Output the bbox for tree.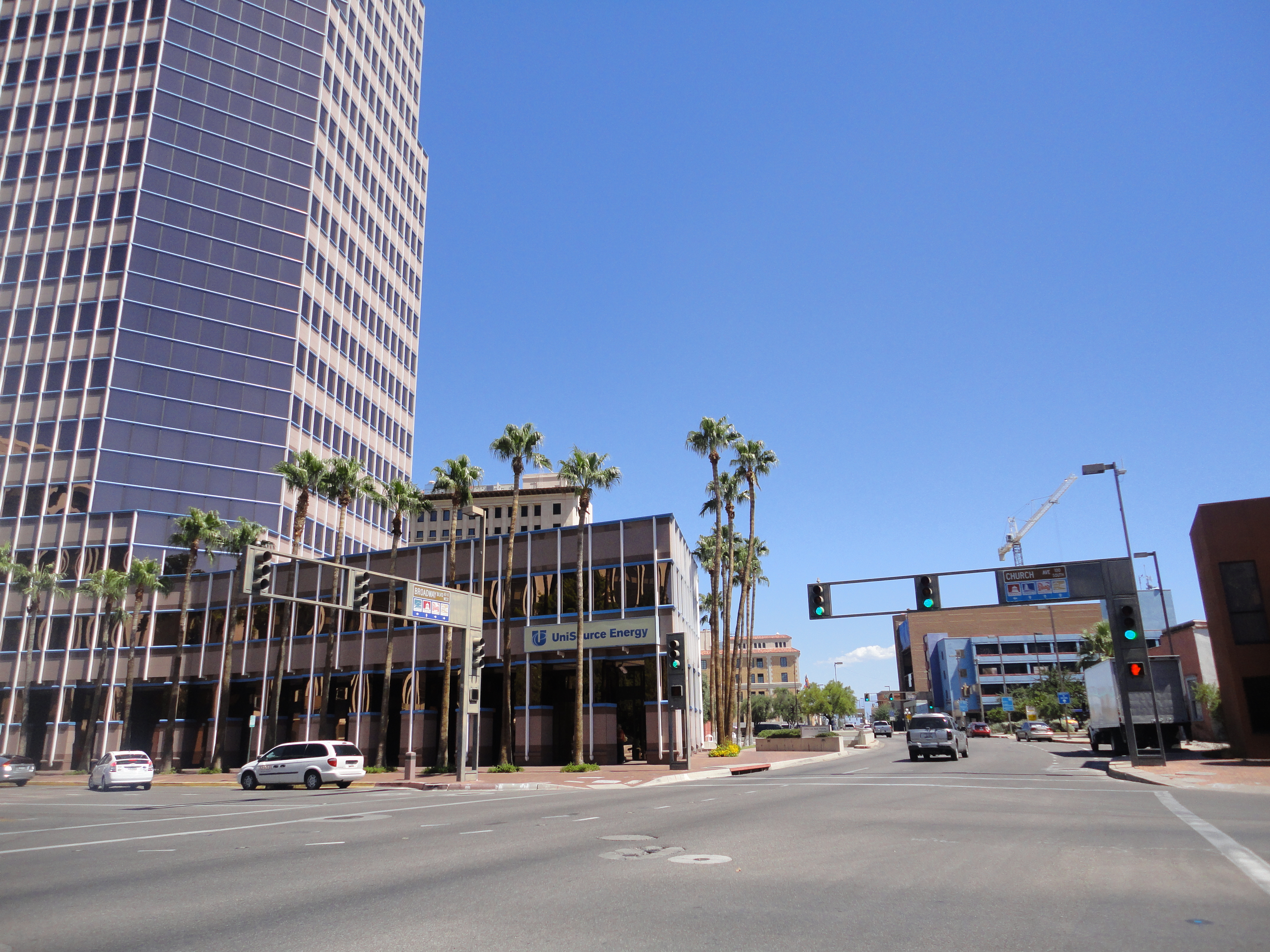
rect(315, 181, 327, 193).
